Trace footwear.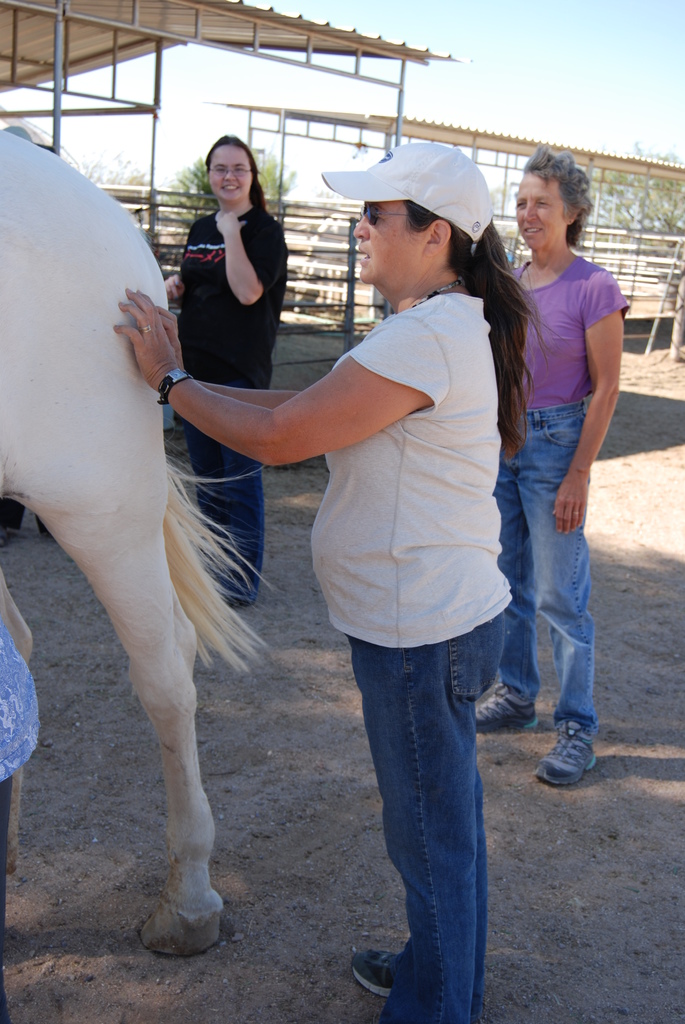
Traced to box(556, 712, 611, 797).
